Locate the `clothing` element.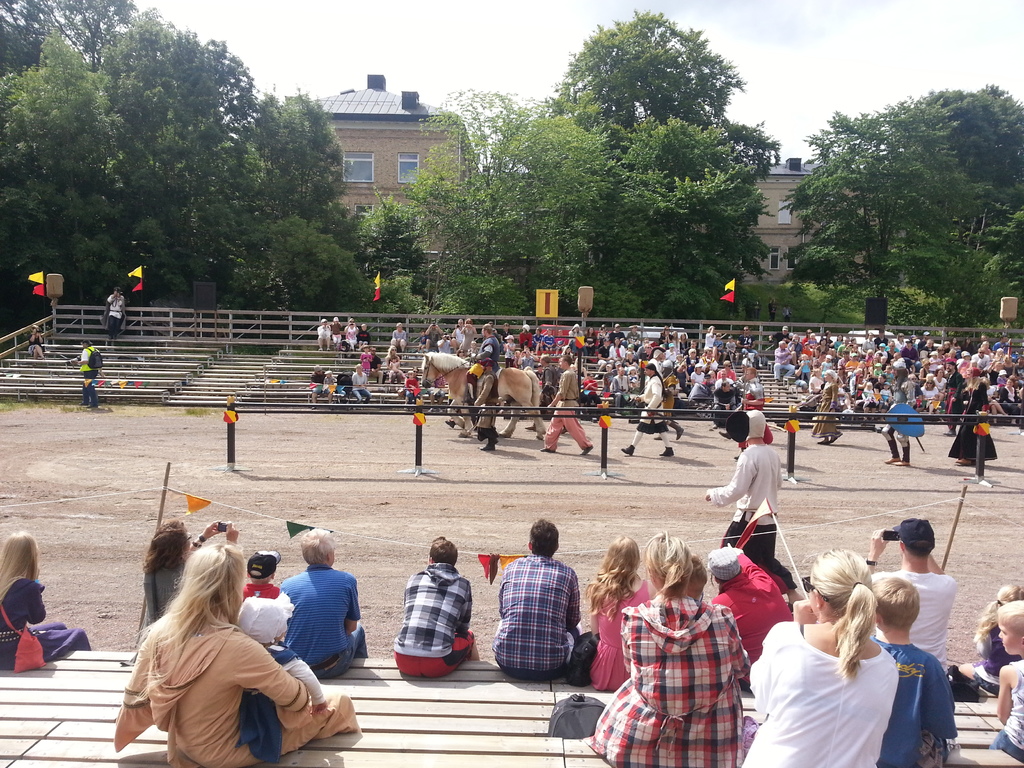
Element bbox: [x1=707, y1=408, x2=790, y2=584].
